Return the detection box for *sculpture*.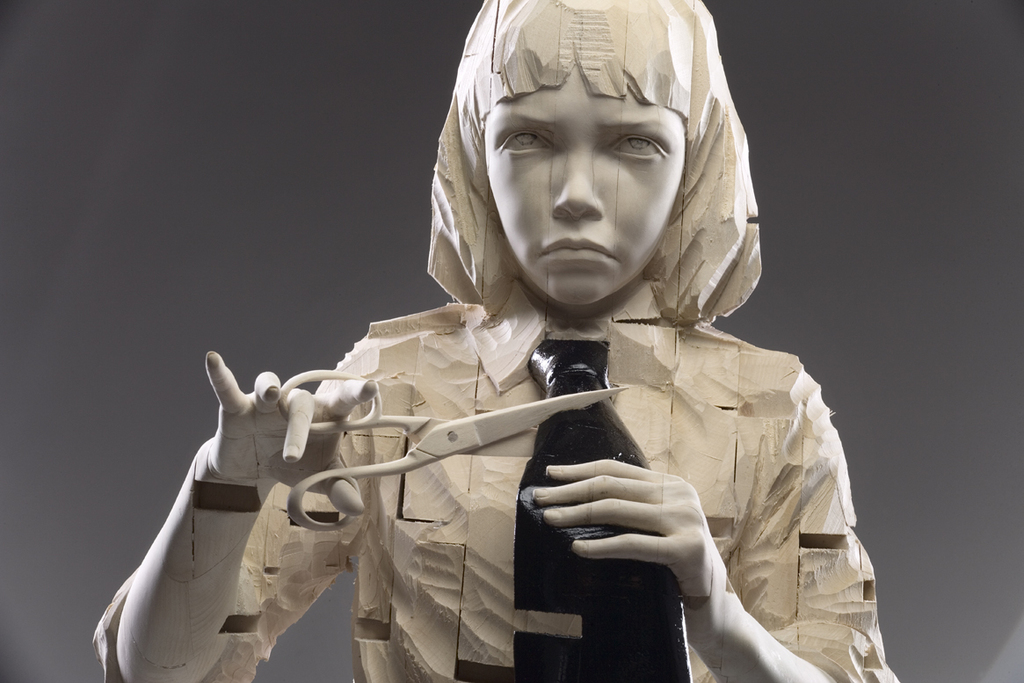
select_region(115, 33, 876, 682).
